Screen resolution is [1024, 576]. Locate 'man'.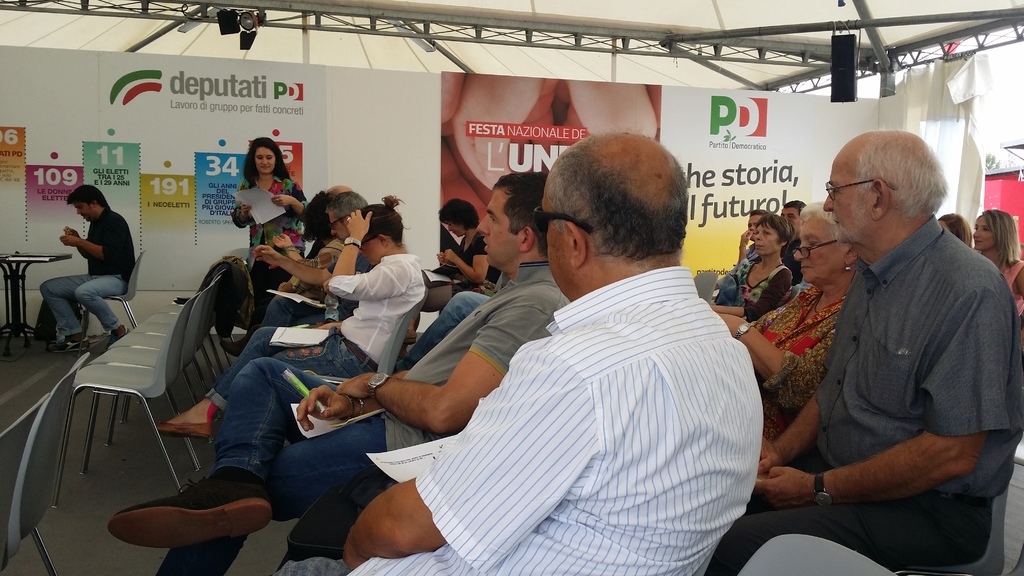
detection(774, 197, 807, 287).
